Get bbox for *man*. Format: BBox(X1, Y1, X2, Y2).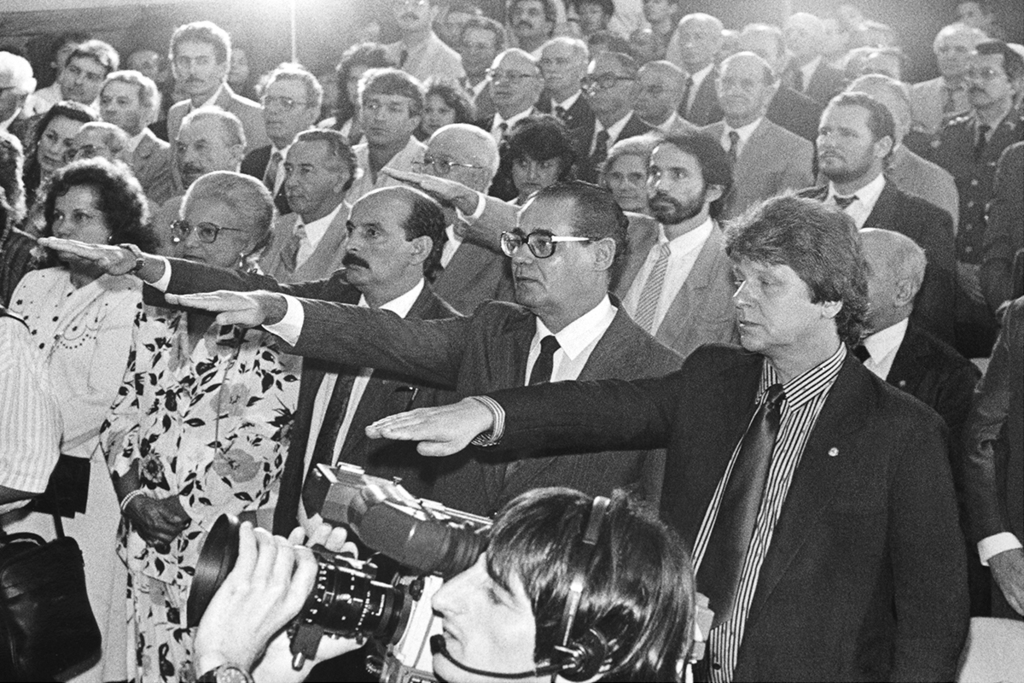
BBox(563, 49, 658, 184).
